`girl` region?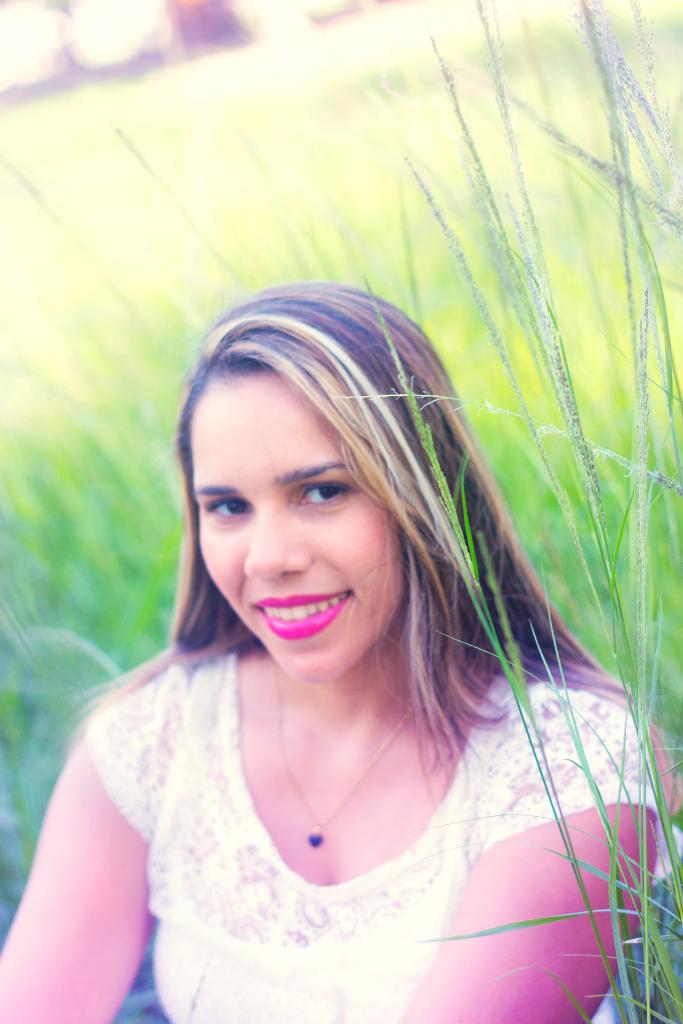
(0,282,657,1023)
